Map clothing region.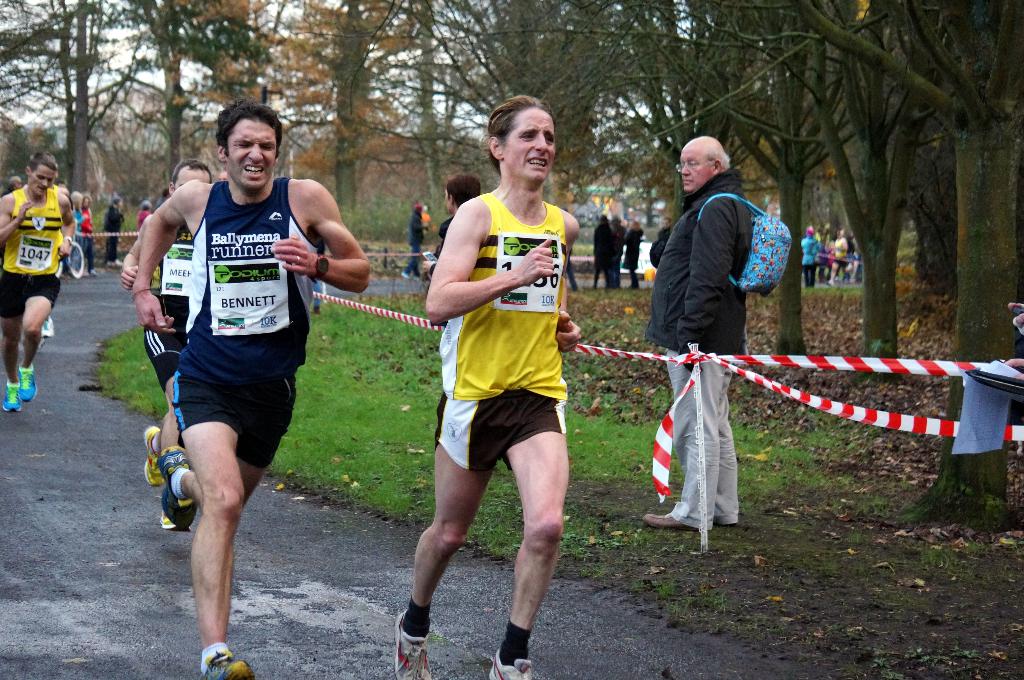
Mapped to x1=592, y1=223, x2=616, y2=274.
